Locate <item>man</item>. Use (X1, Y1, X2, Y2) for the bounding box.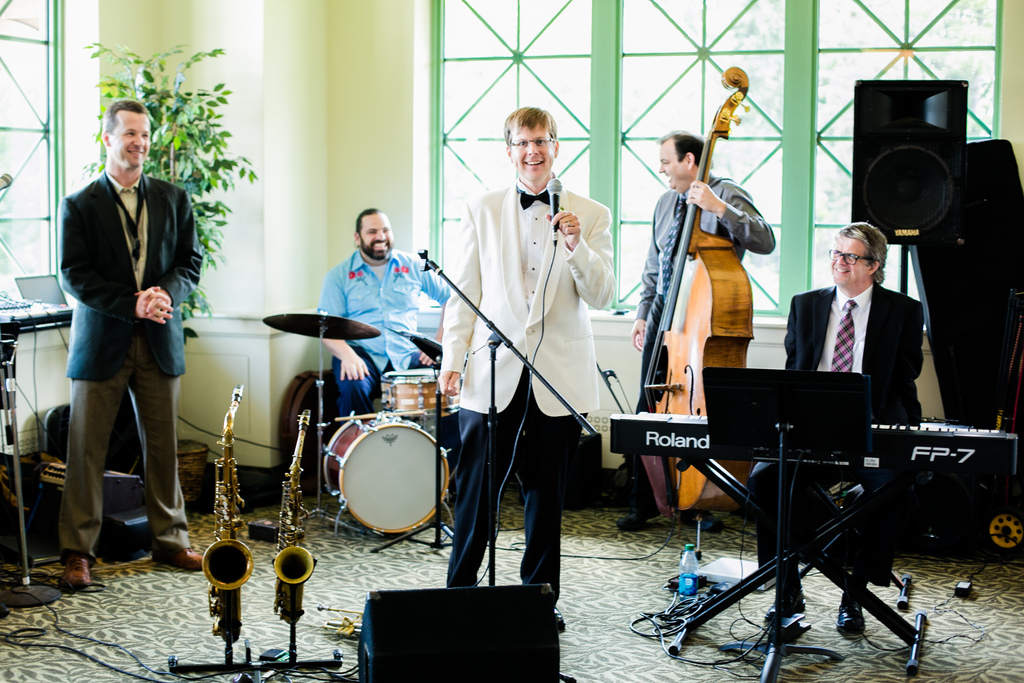
(317, 208, 454, 420).
